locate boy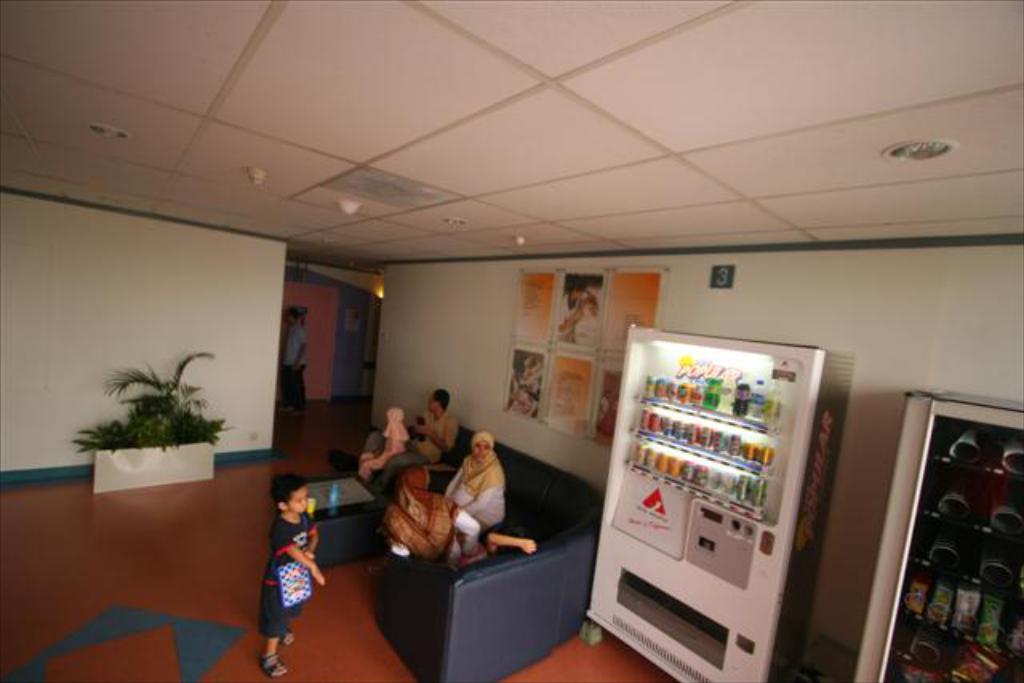
(left=256, top=475, right=325, bottom=680)
